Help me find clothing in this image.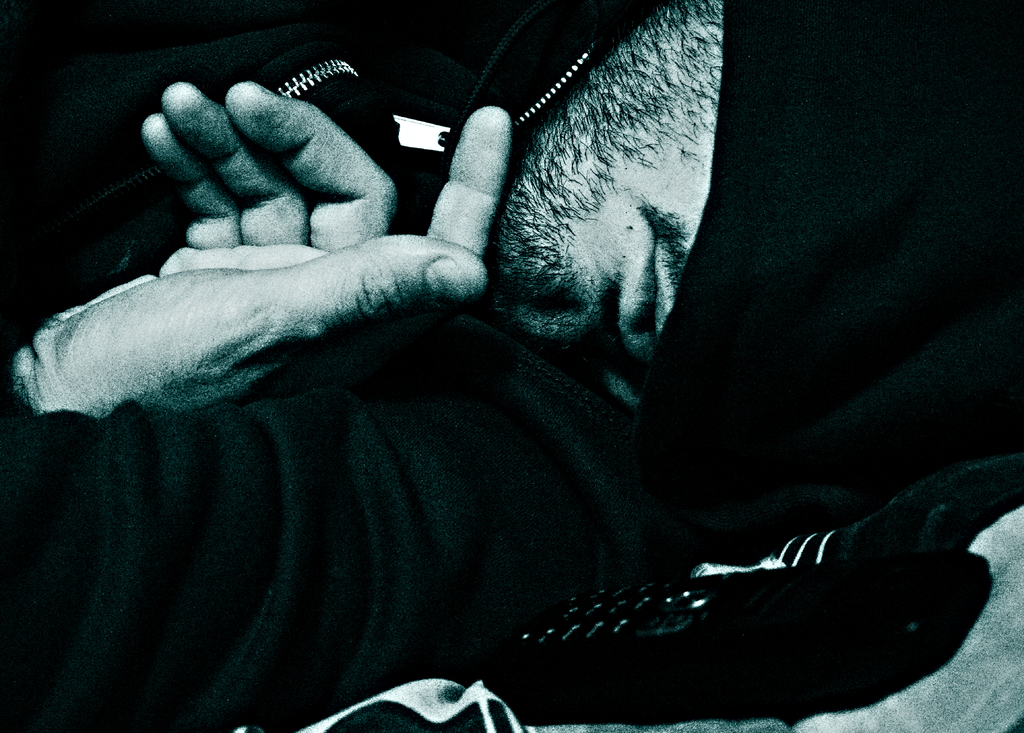
Found it: region(34, 1, 945, 732).
